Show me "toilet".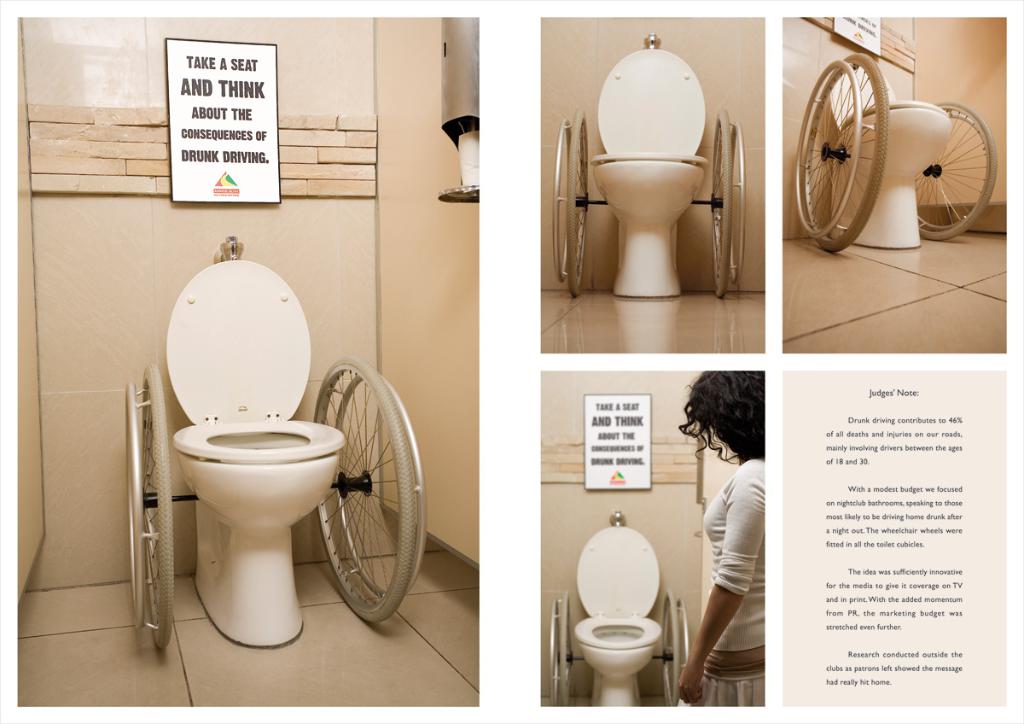
"toilet" is here: region(138, 249, 386, 634).
